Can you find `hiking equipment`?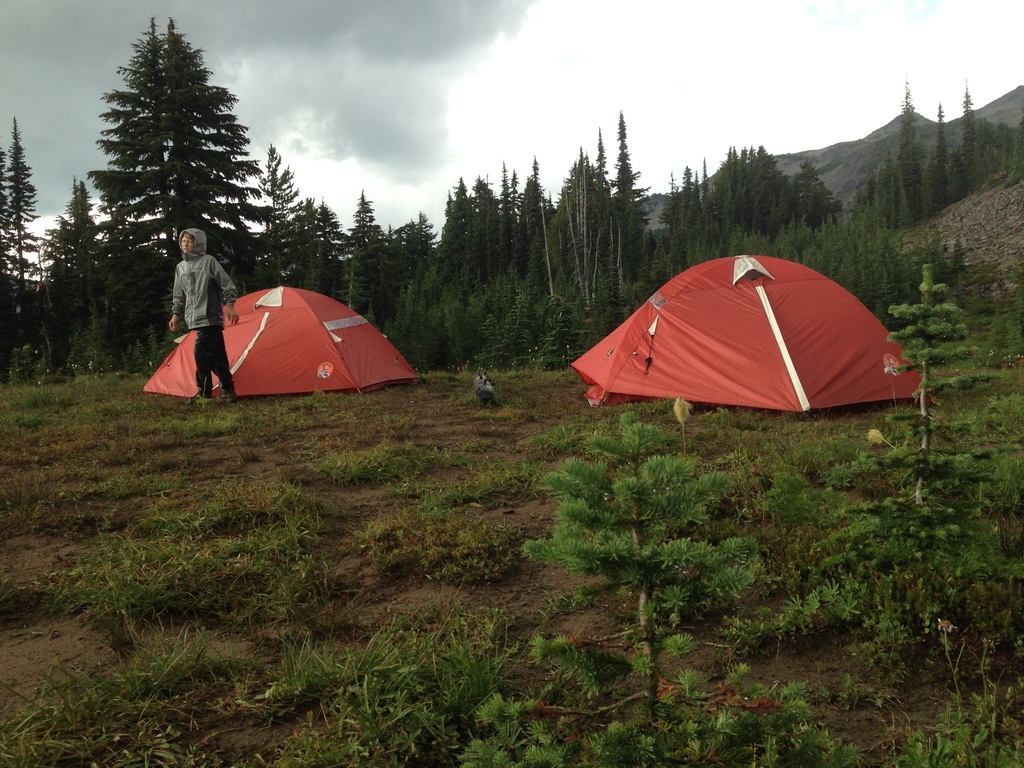
Yes, bounding box: [211, 387, 236, 406].
